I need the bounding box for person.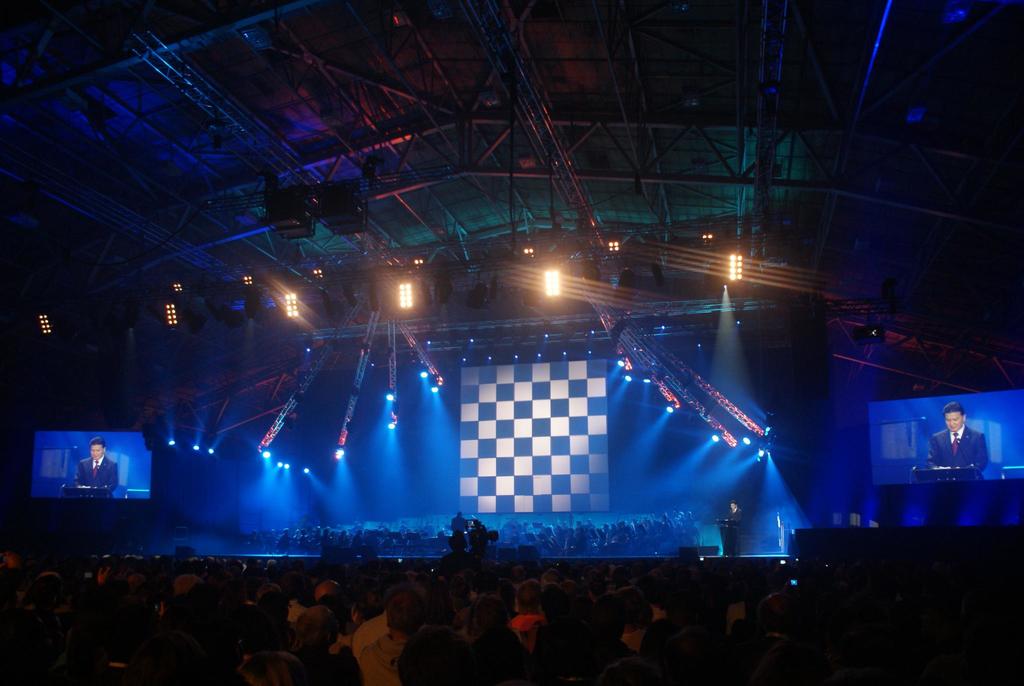
Here it is: [924,400,995,484].
